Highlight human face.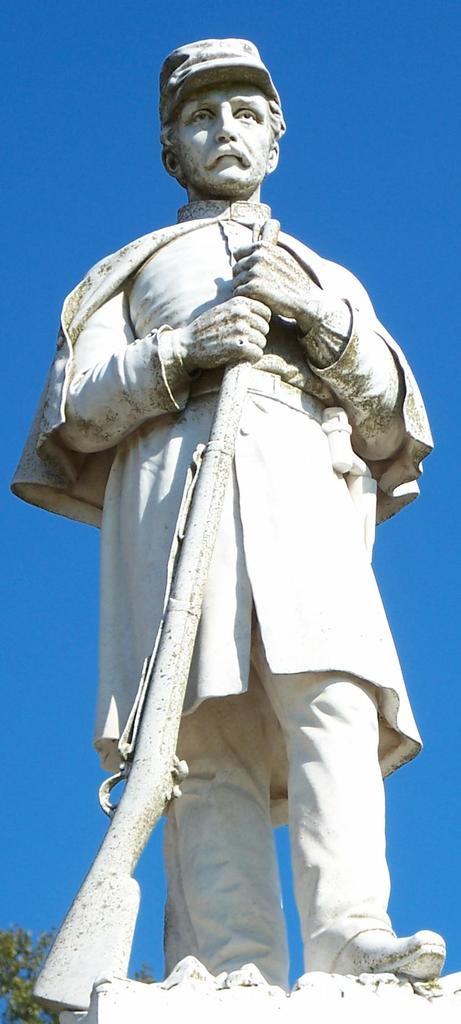
Highlighted region: box(173, 82, 269, 197).
